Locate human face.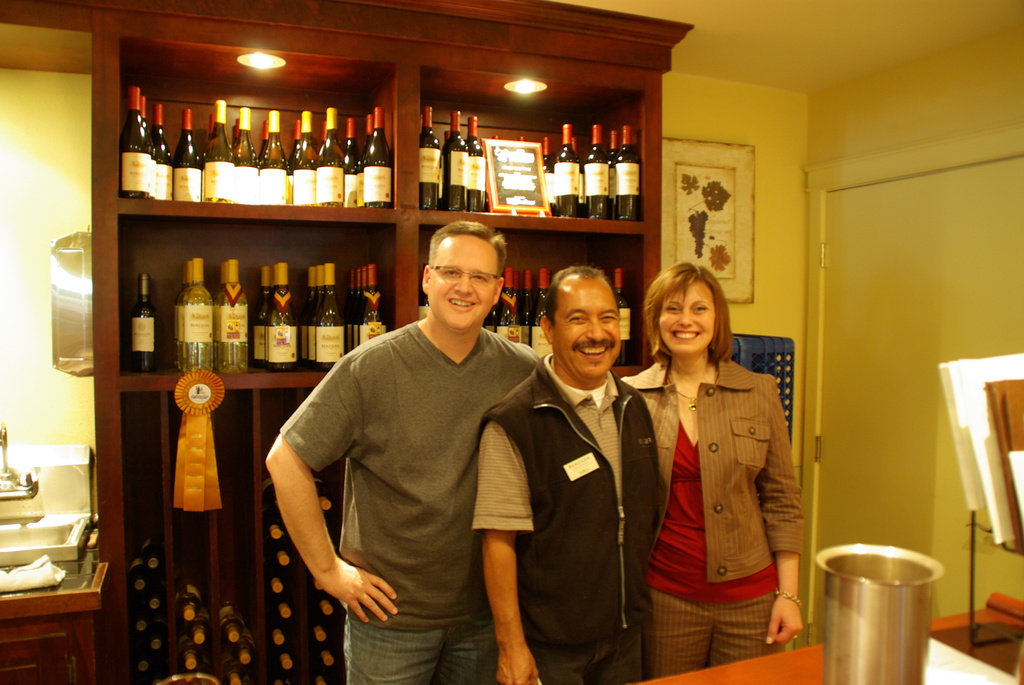
Bounding box: [660, 284, 713, 353].
